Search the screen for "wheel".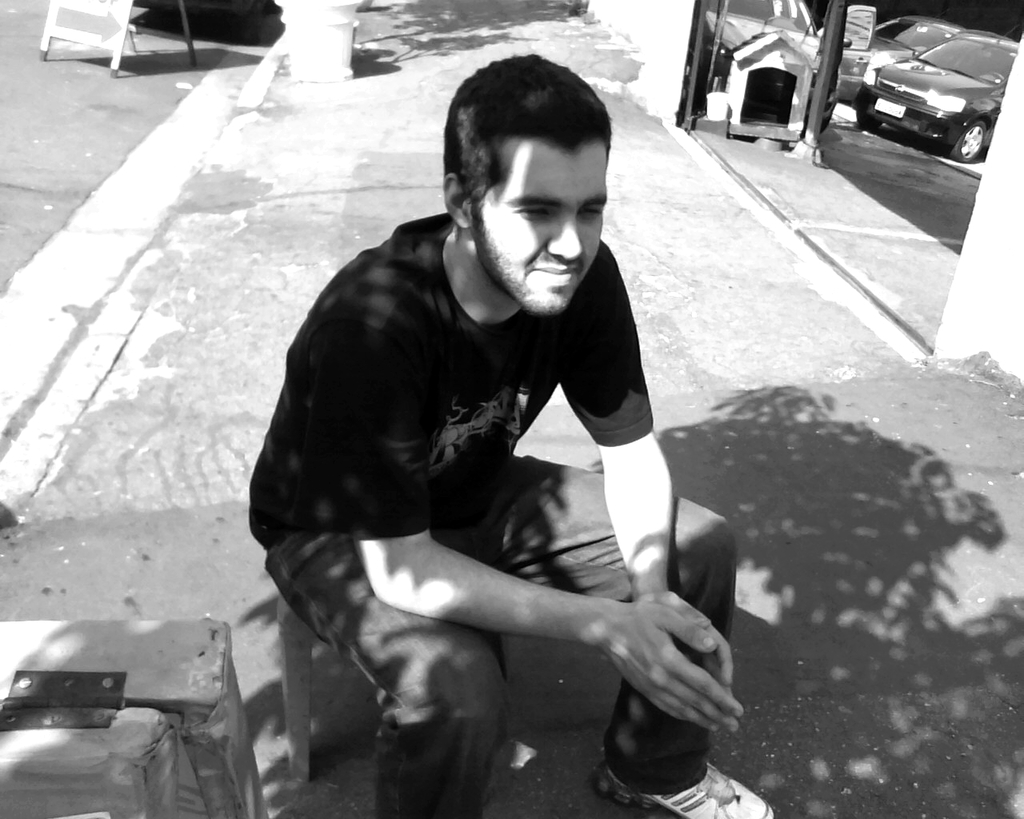
Found at 858:113:881:131.
